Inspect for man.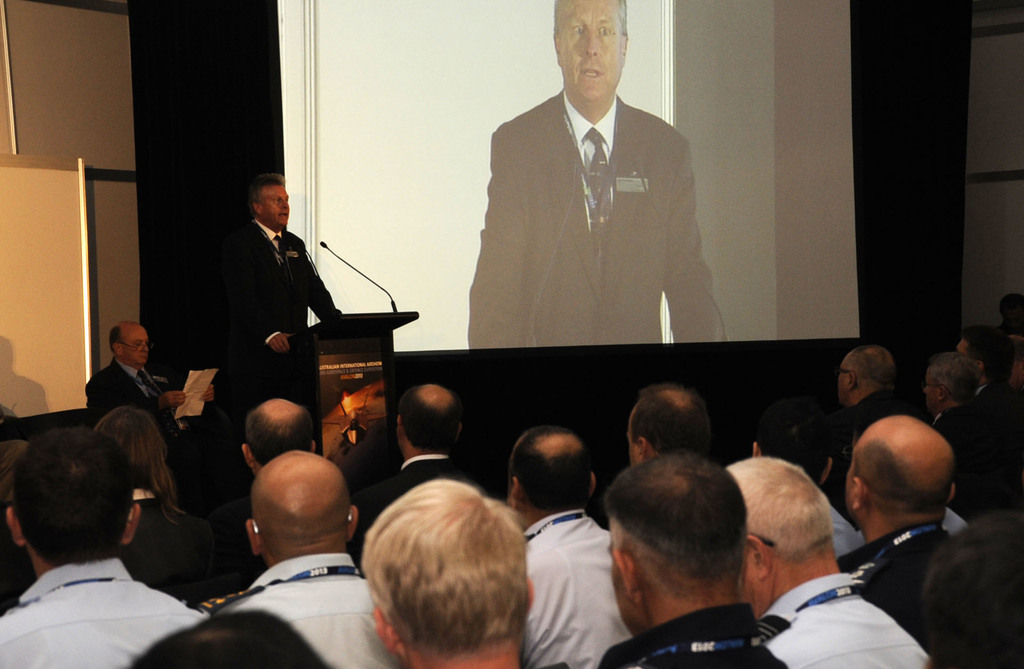
Inspection: 207, 170, 345, 501.
